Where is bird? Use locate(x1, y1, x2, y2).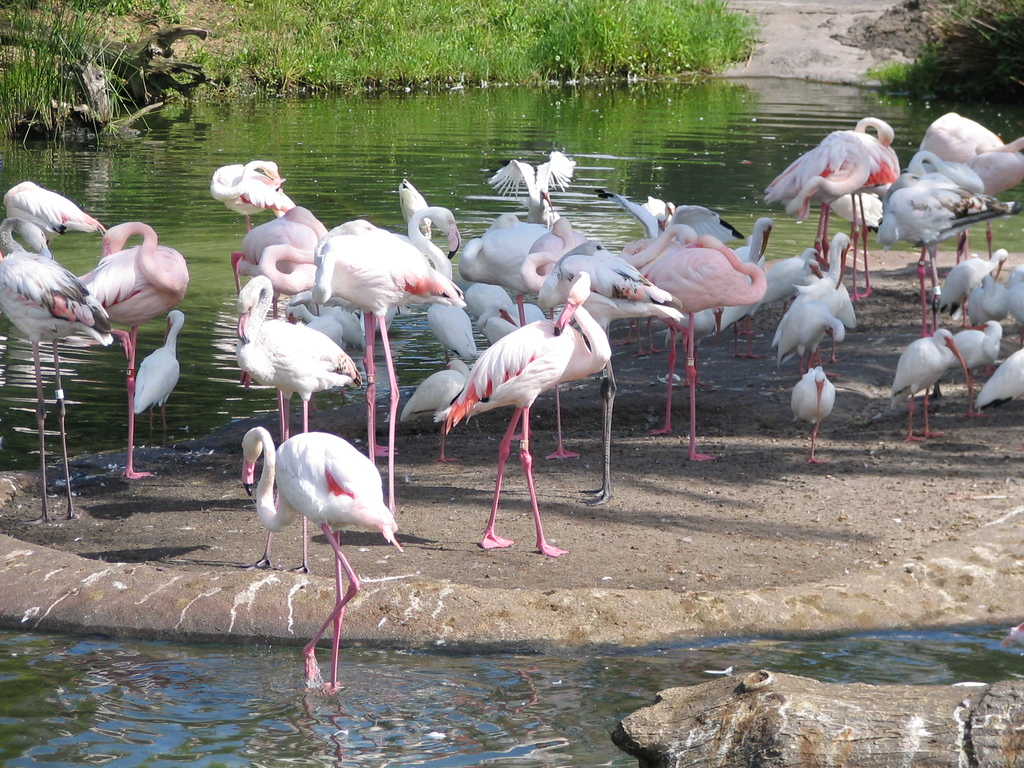
locate(820, 118, 916, 263).
